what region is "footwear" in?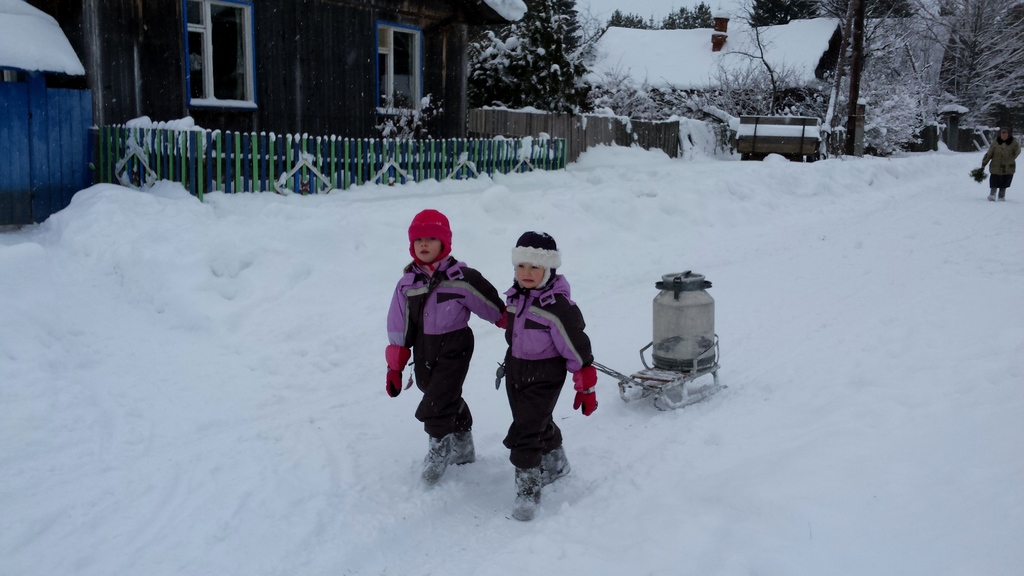
[539, 445, 568, 487].
